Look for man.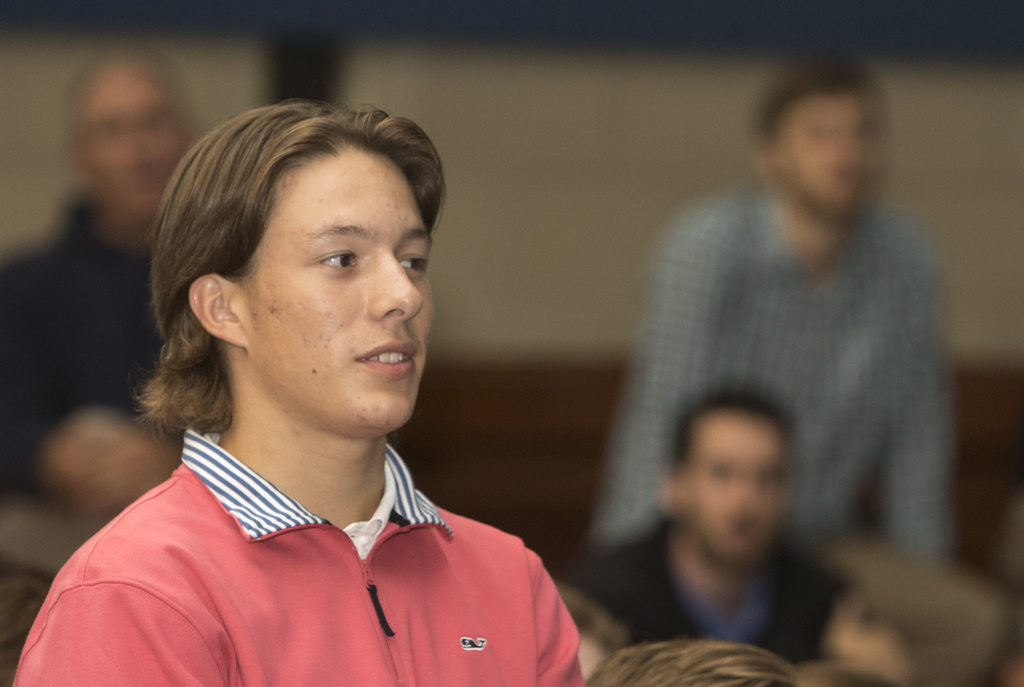
Found: [572,377,850,666].
